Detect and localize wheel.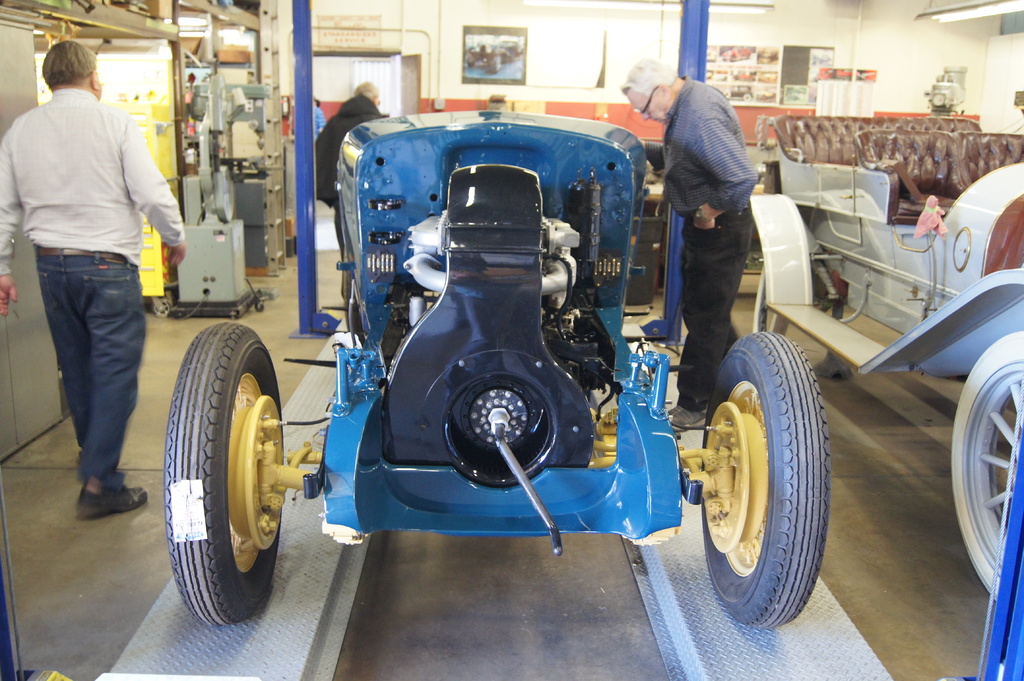
Localized at locate(950, 329, 1023, 597).
